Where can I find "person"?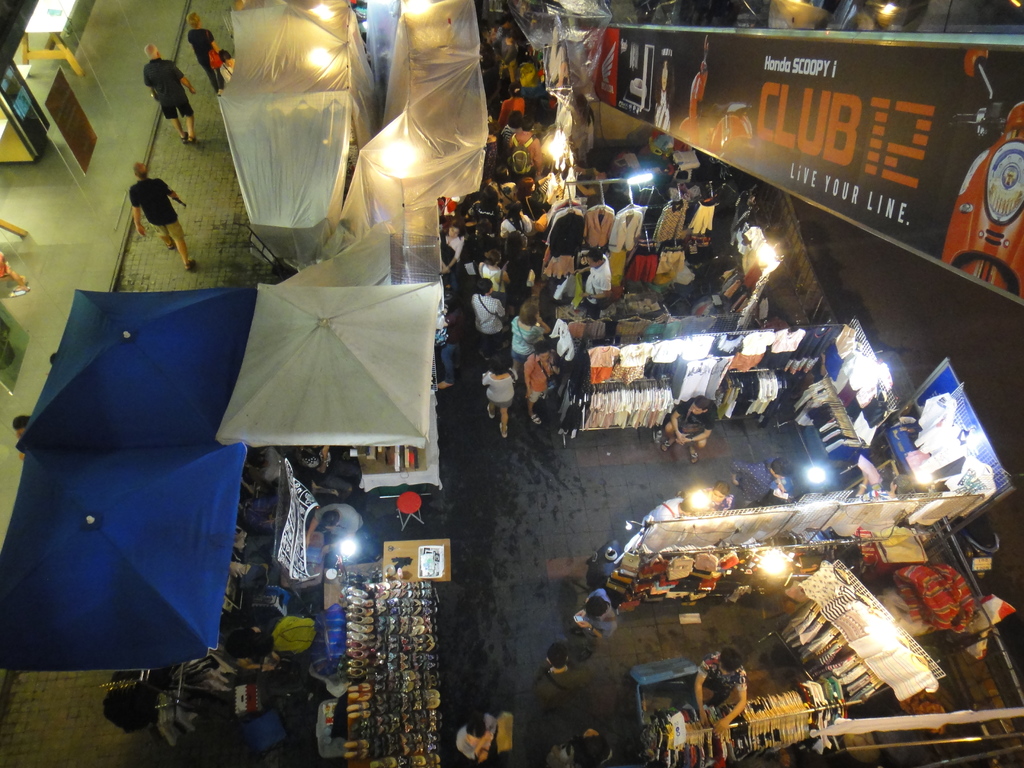
You can find it at detection(182, 12, 227, 100).
